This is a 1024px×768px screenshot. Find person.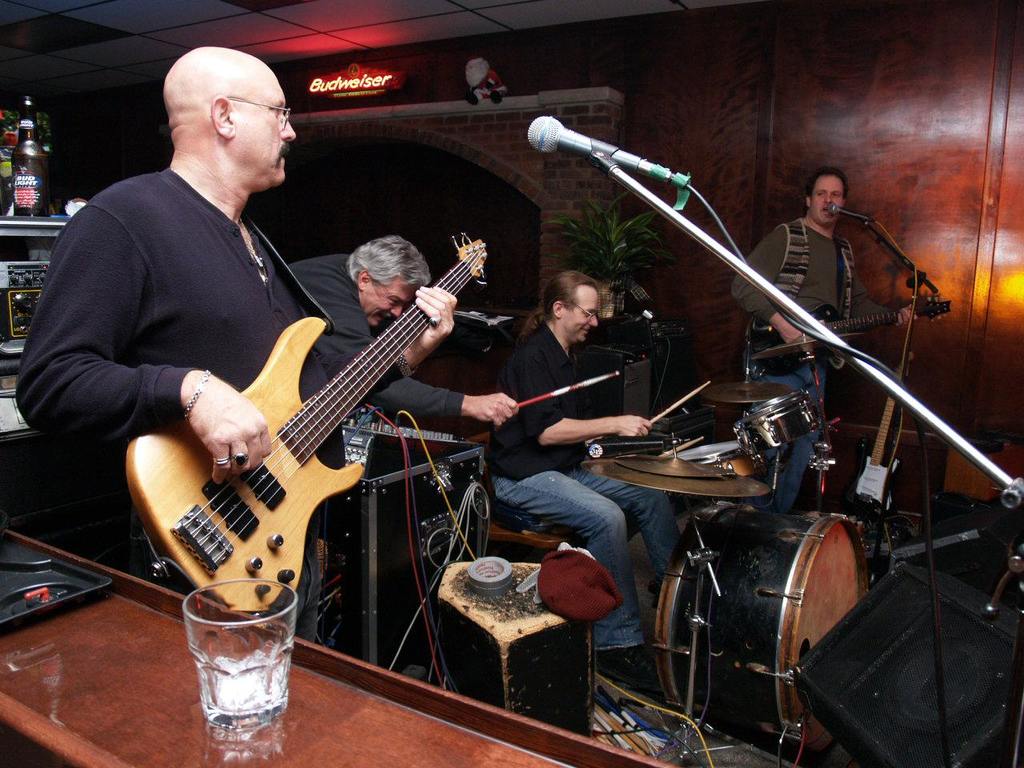
Bounding box: box=[491, 274, 683, 686].
